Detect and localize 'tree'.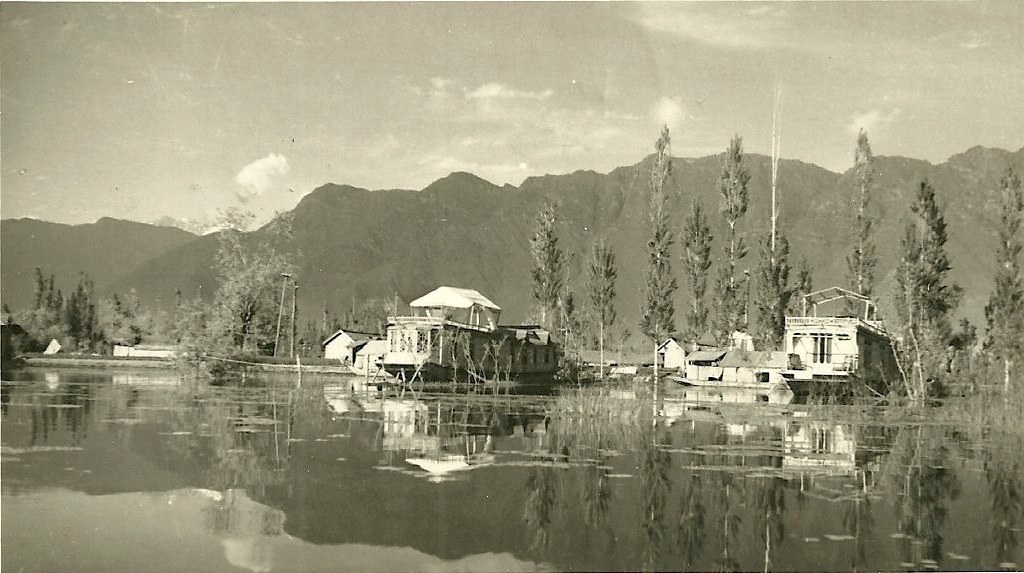
Localized at <bbox>98, 286, 161, 341</bbox>.
